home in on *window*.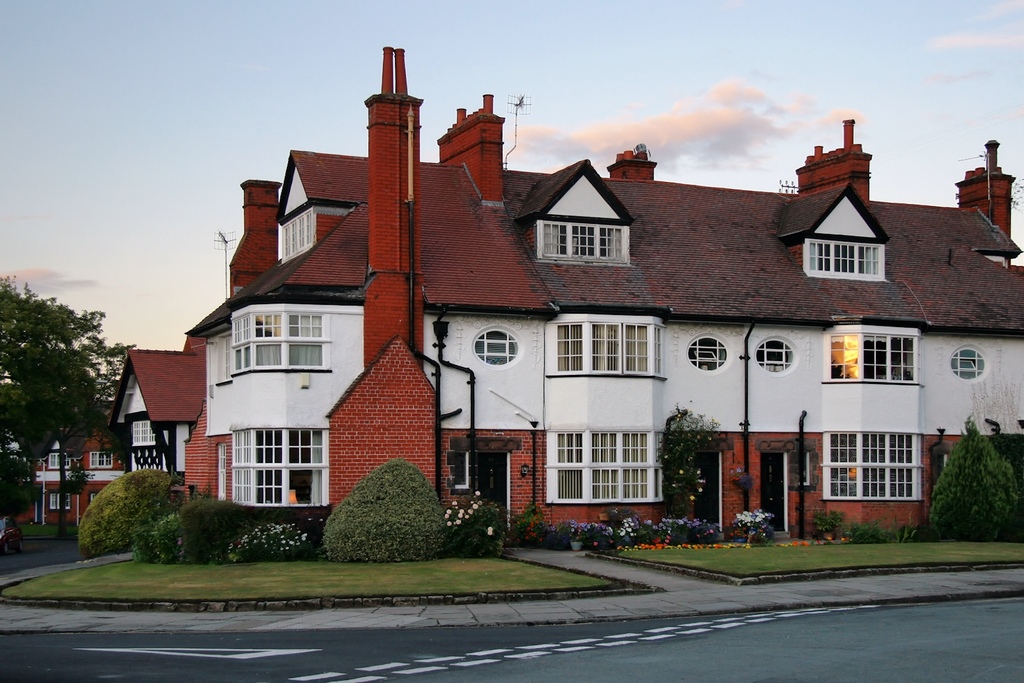
Homed in at <region>547, 427, 664, 505</region>.
